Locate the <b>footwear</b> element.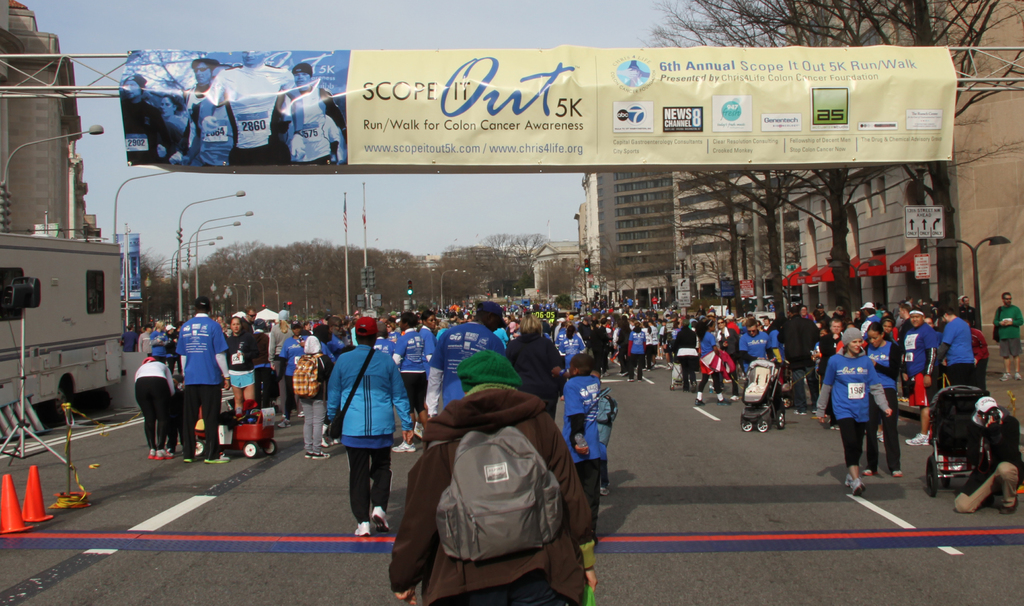
Element bbox: box=[303, 449, 331, 461].
